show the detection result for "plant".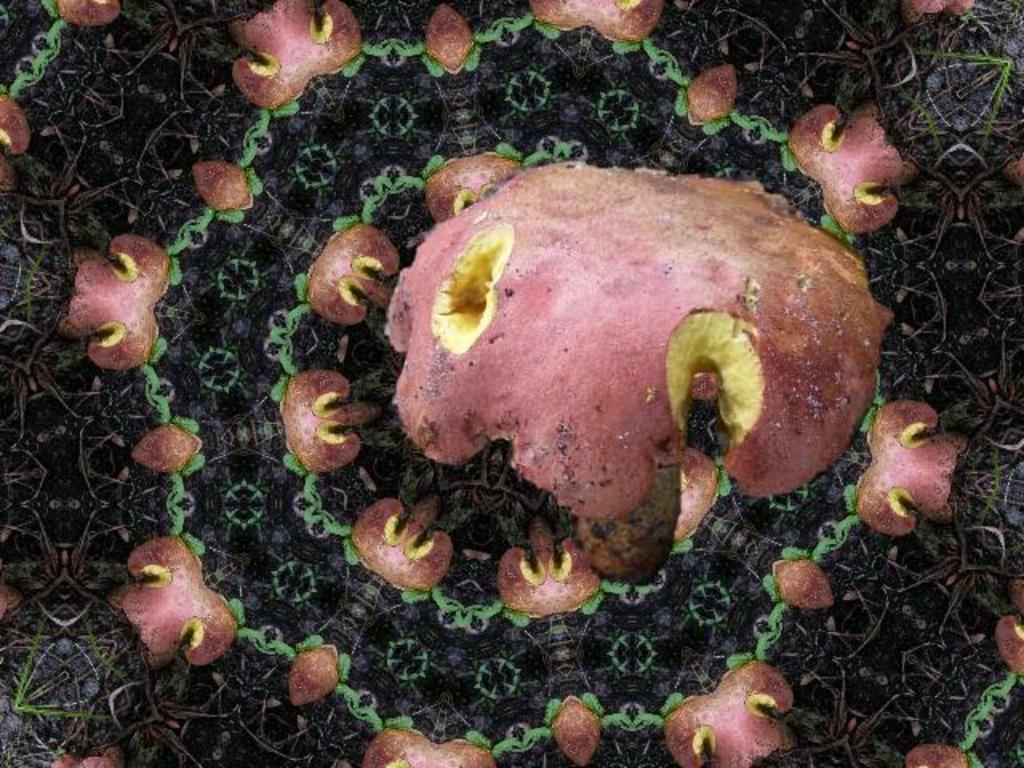
Rect(918, 51, 1011, 168).
